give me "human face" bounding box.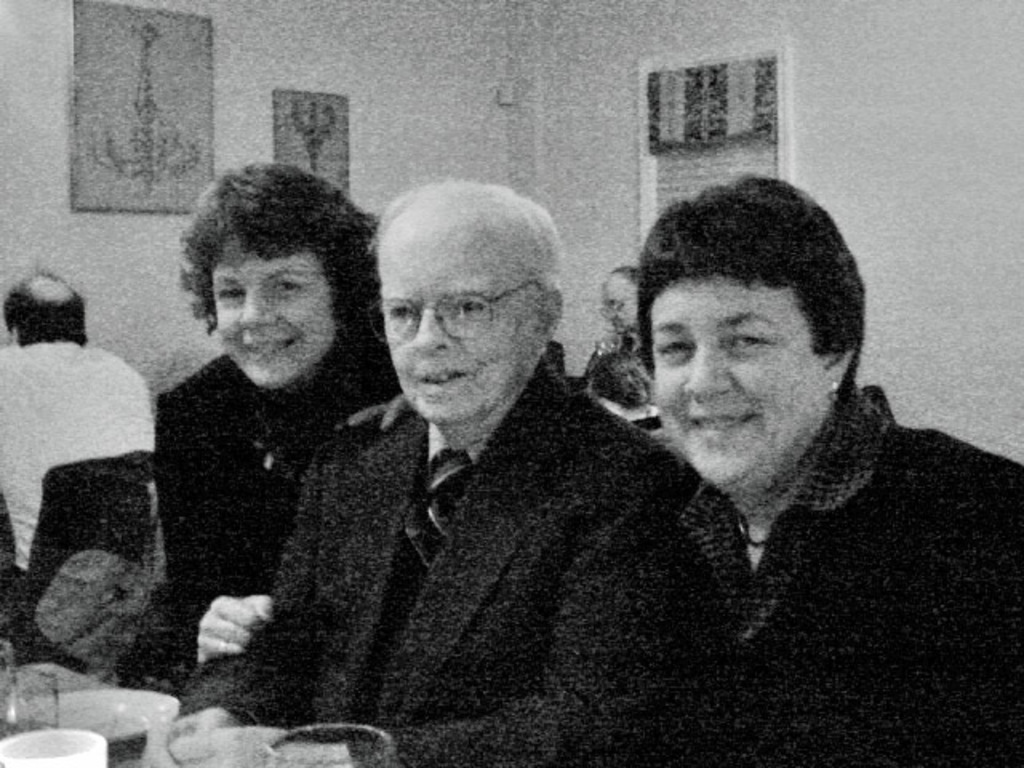
600/275/637/333.
